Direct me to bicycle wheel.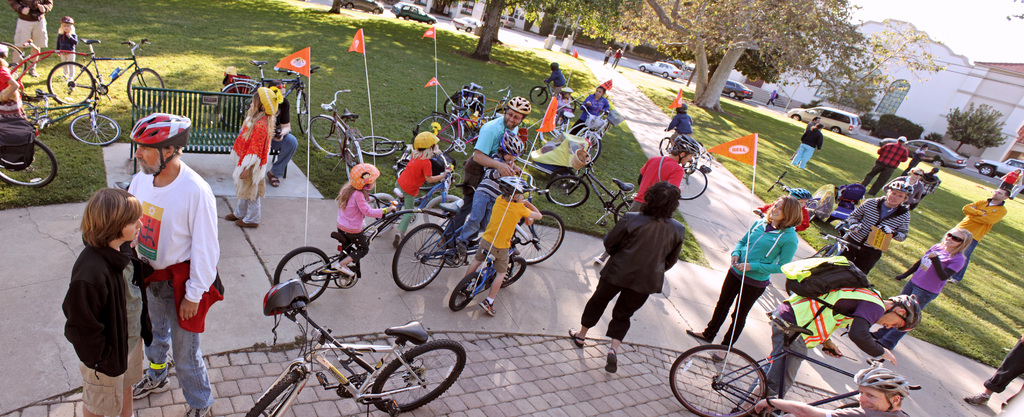
Direction: <bbox>675, 164, 710, 202</bbox>.
